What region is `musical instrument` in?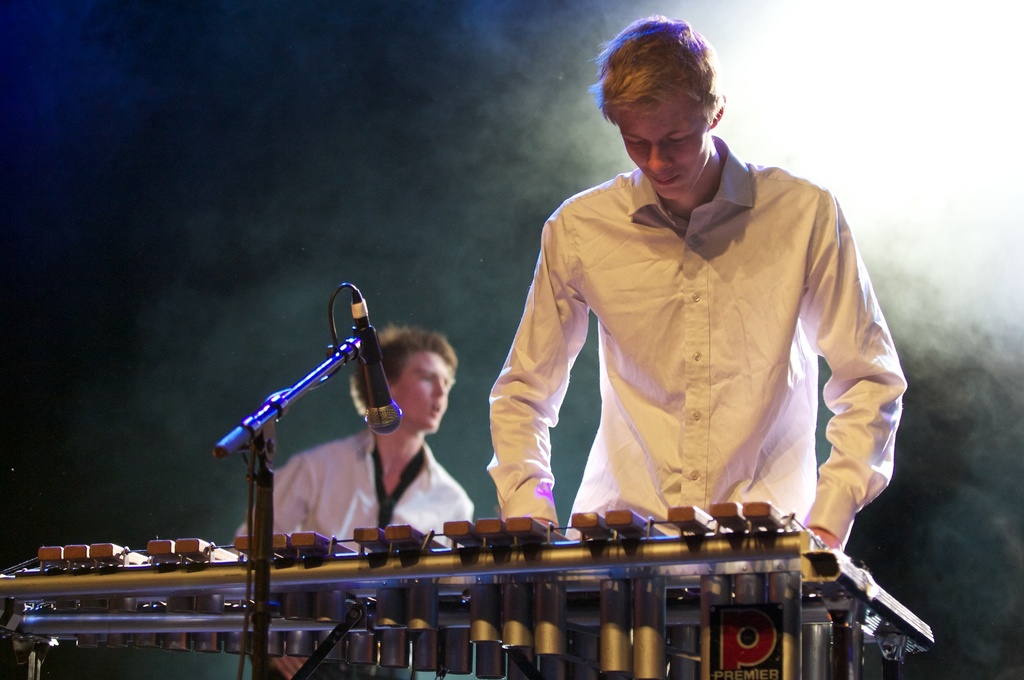
x1=0 y1=499 x2=931 y2=679.
